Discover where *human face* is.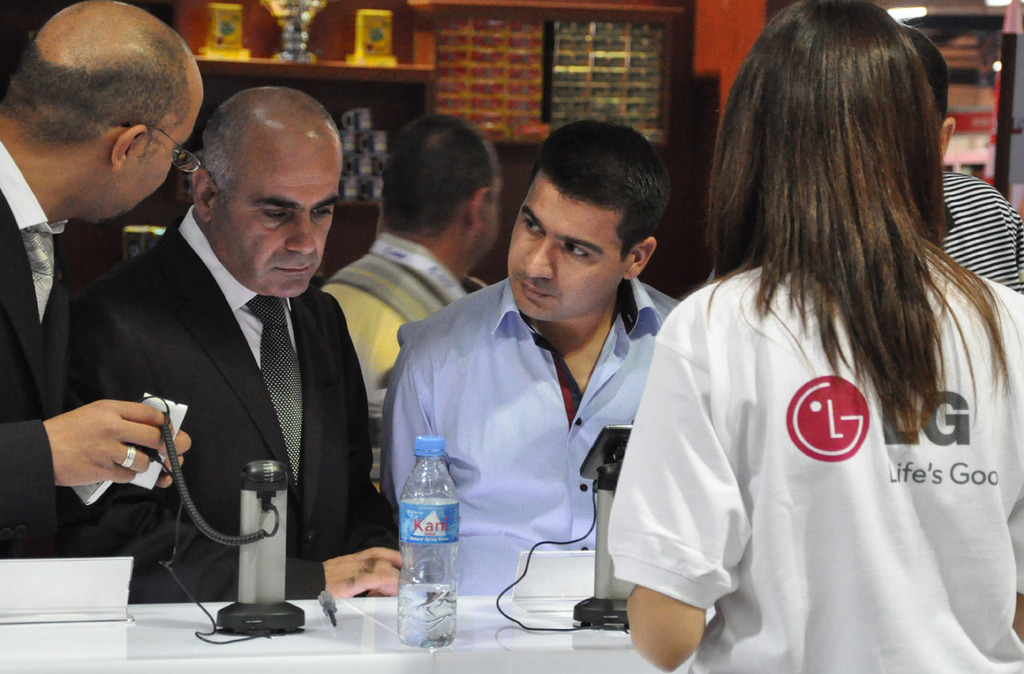
Discovered at 105,83,202,226.
